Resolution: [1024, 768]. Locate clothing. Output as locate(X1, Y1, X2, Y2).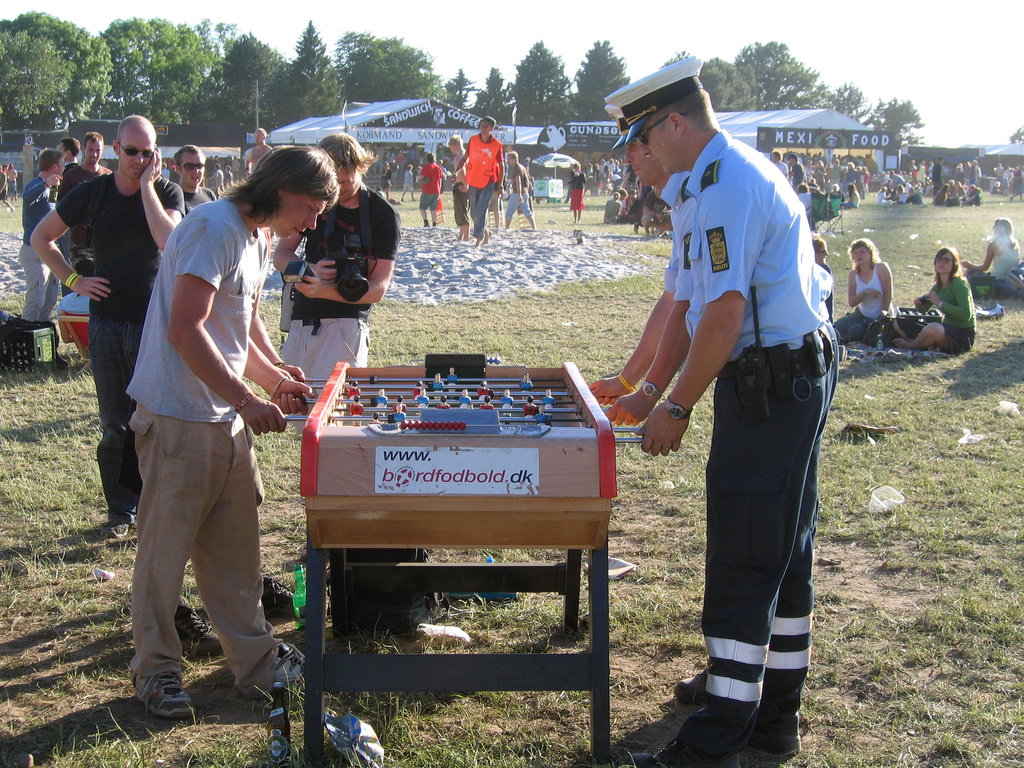
locate(417, 163, 439, 211).
